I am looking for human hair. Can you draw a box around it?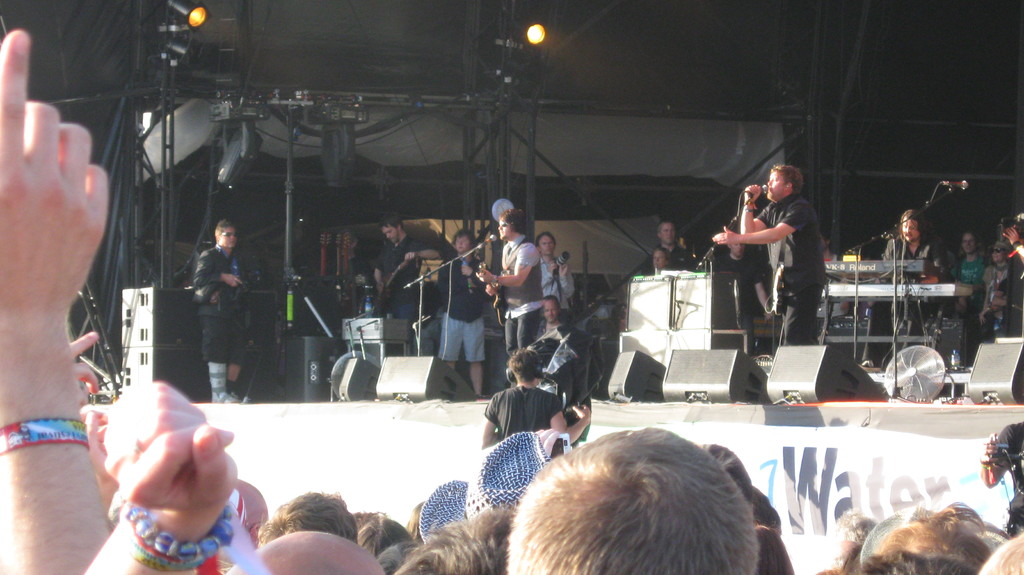
Sure, the bounding box is crop(404, 508, 511, 574).
